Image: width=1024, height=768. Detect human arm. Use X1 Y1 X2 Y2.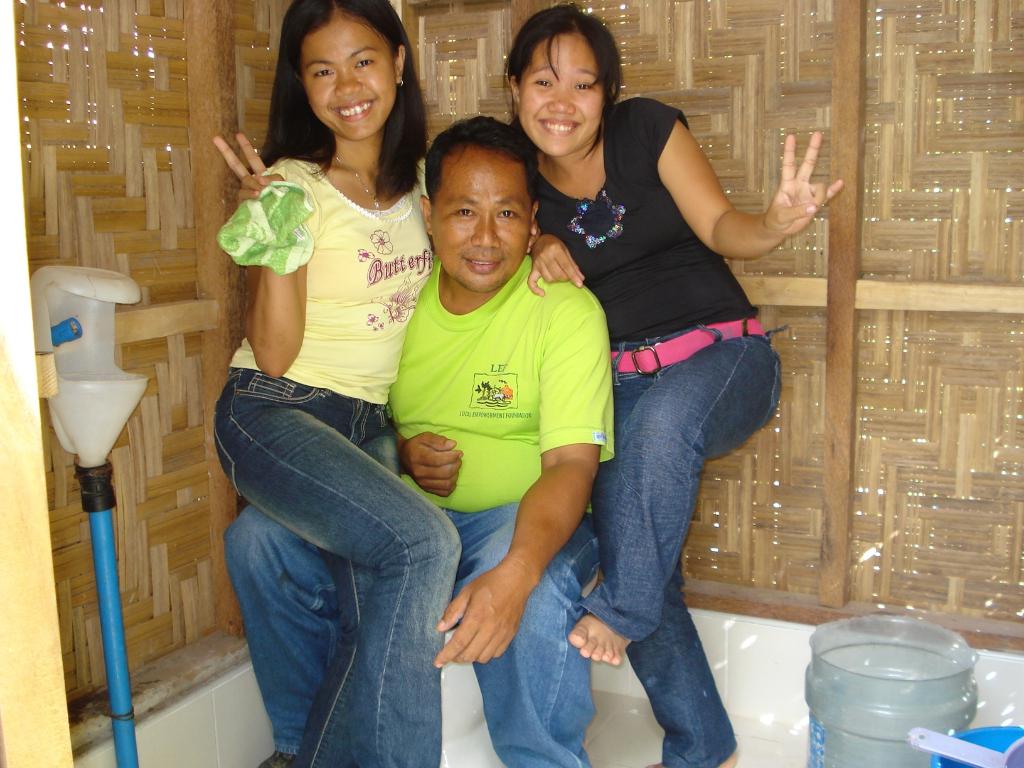
391 420 472 500.
